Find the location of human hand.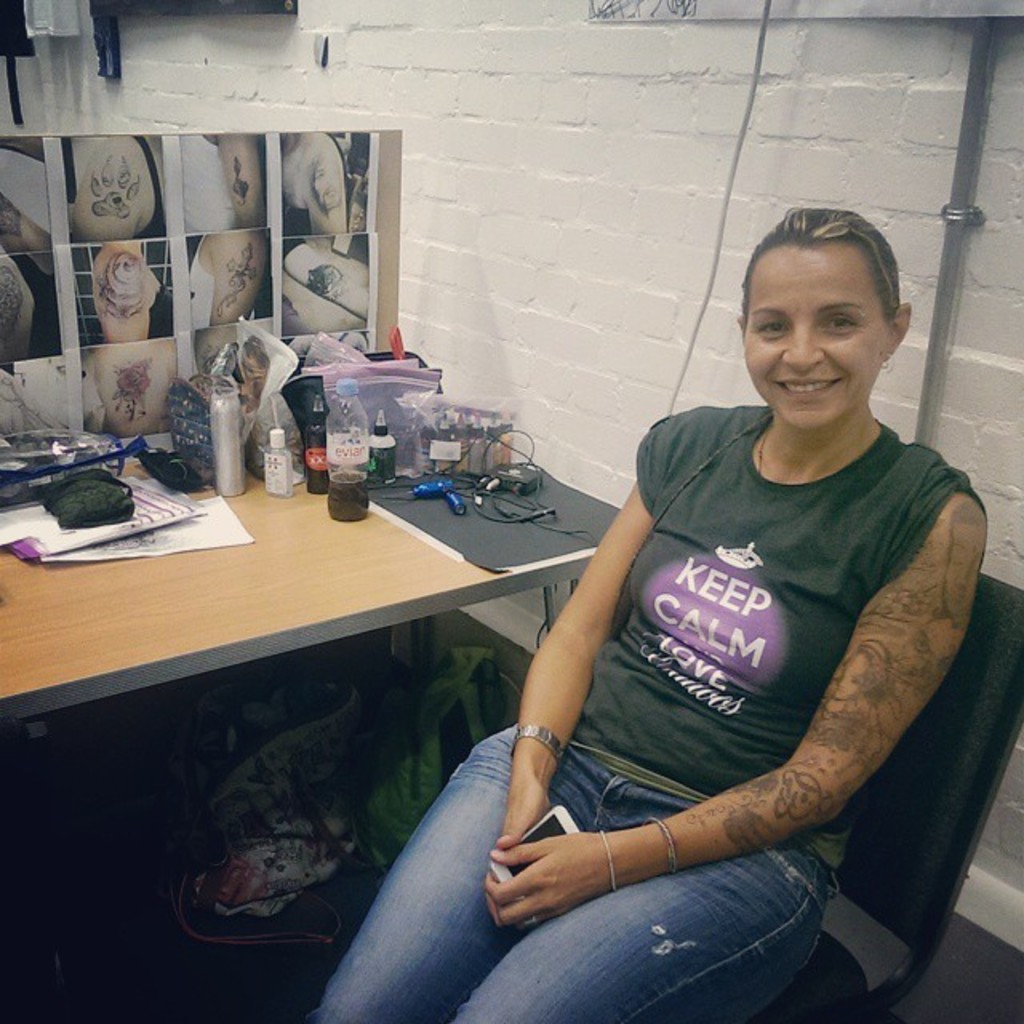
Location: x1=504 y1=805 x2=629 y2=946.
